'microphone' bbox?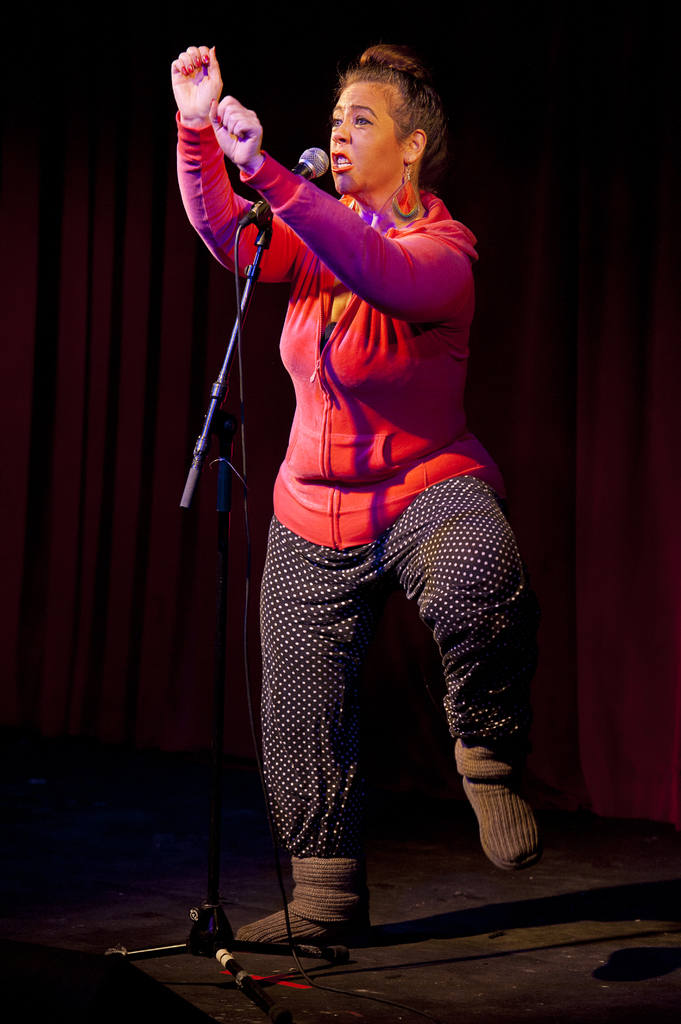
BBox(249, 146, 336, 232)
